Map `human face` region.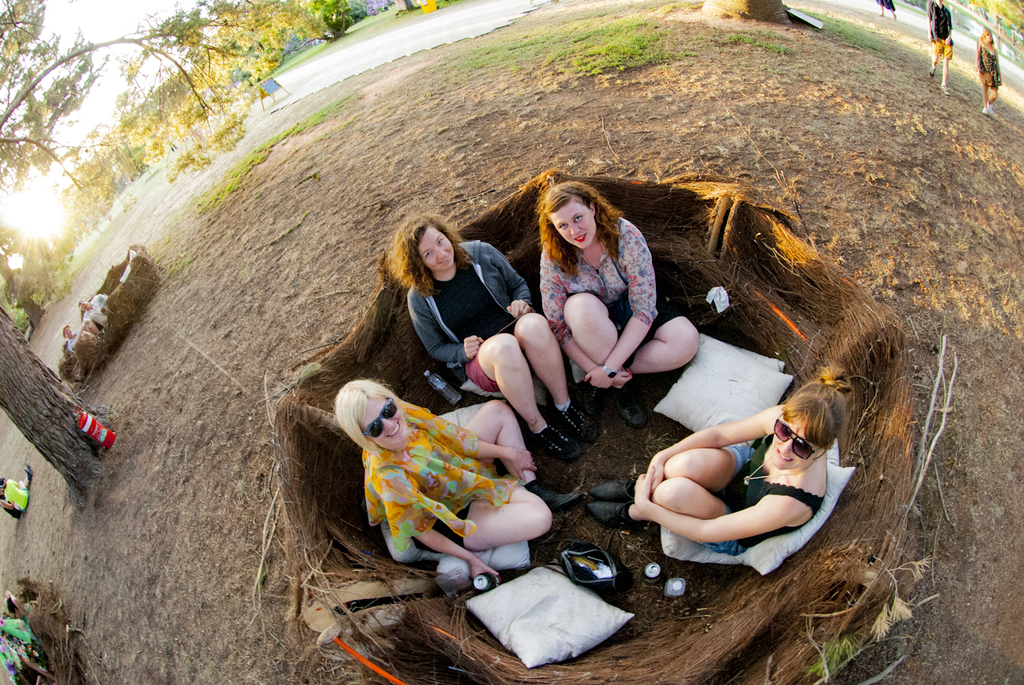
Mapped to <bbox>987, 33, 993, 42</bbox>.
